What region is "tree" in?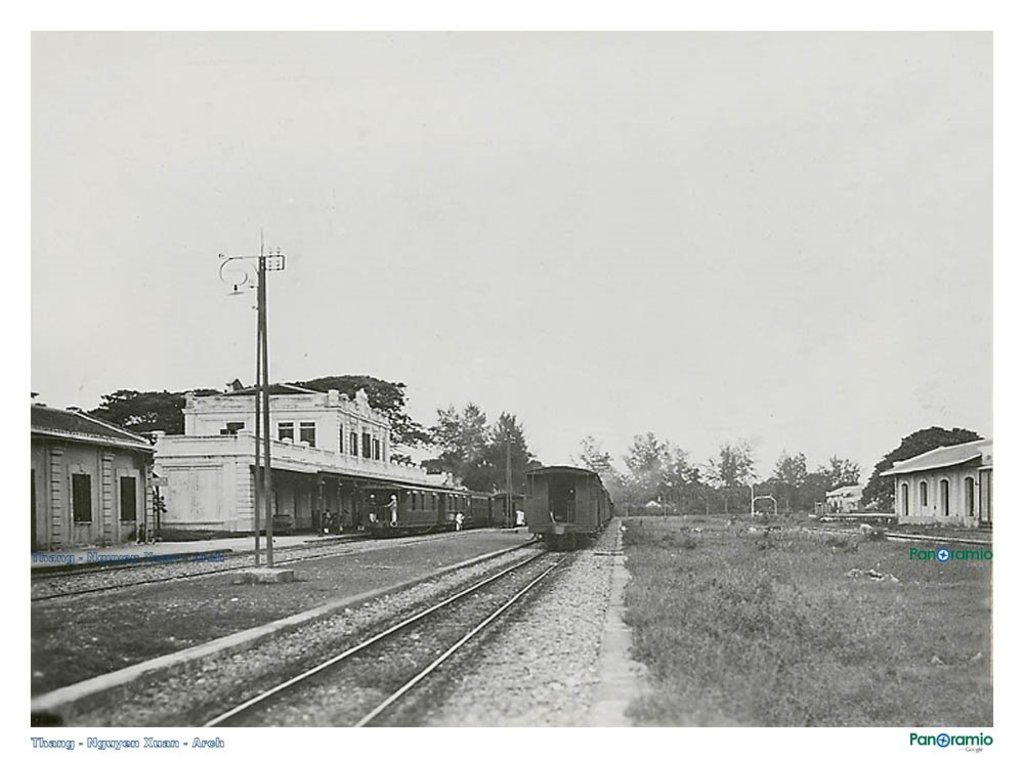
x1=703, y1=444, x2=759, y2=494.
